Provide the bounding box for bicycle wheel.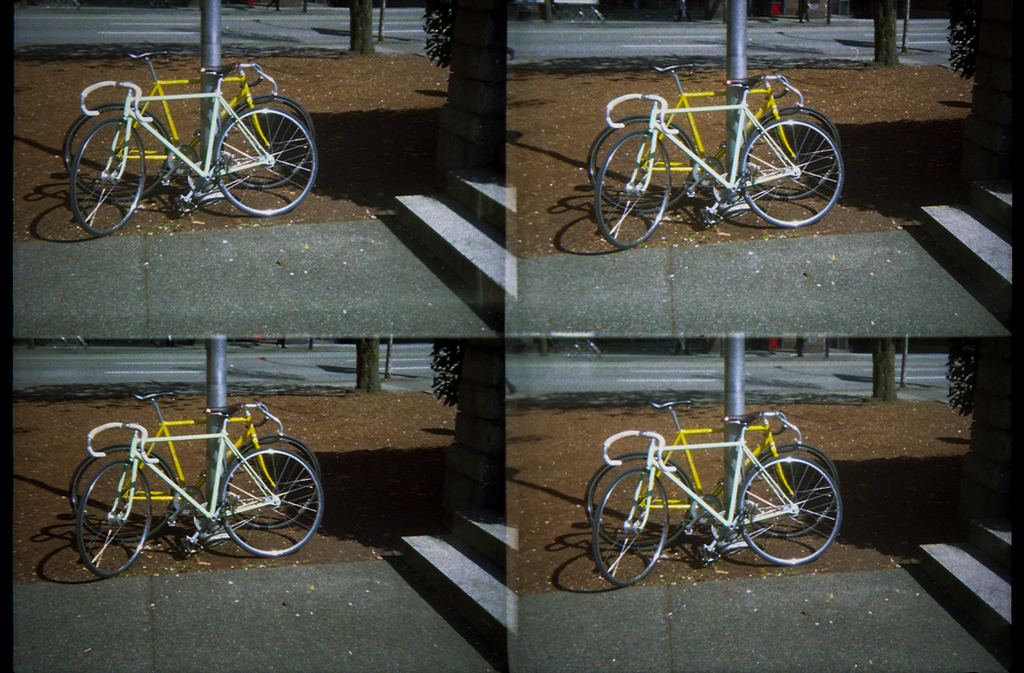
locate(593, 473, 670, 590).
